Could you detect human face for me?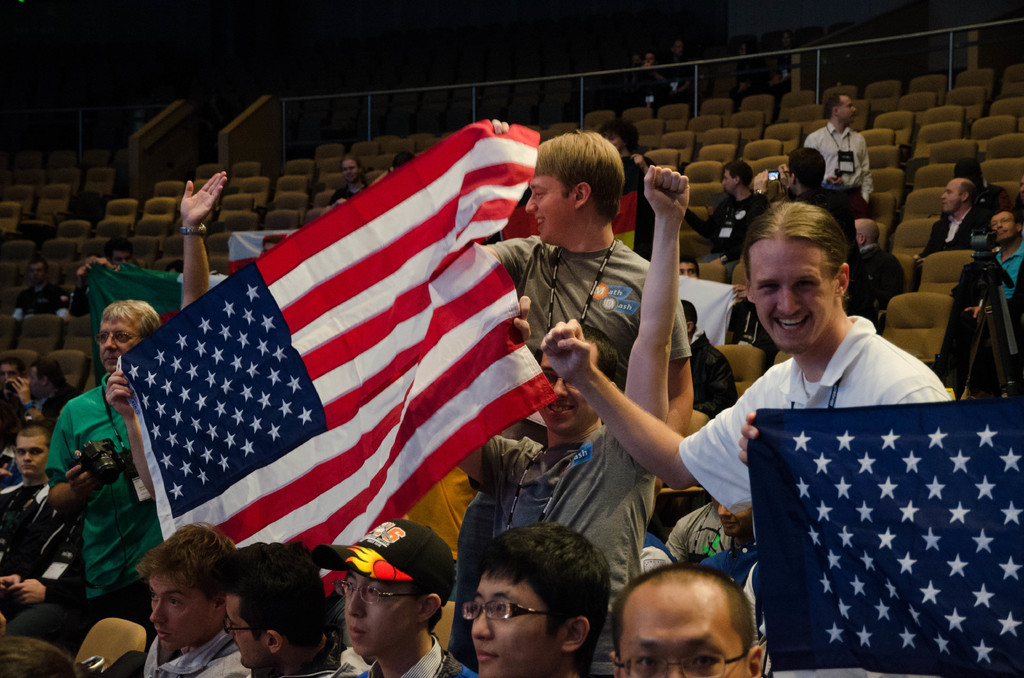
Detection result: 988:209:1018:242.
